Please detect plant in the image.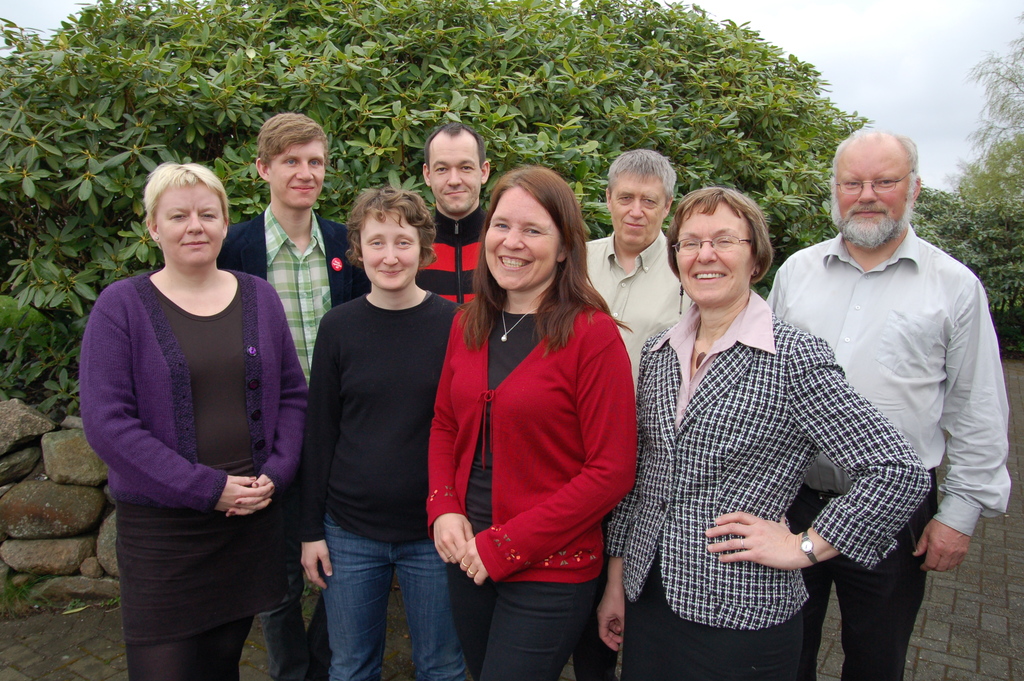
15, 0, 921, 345.
